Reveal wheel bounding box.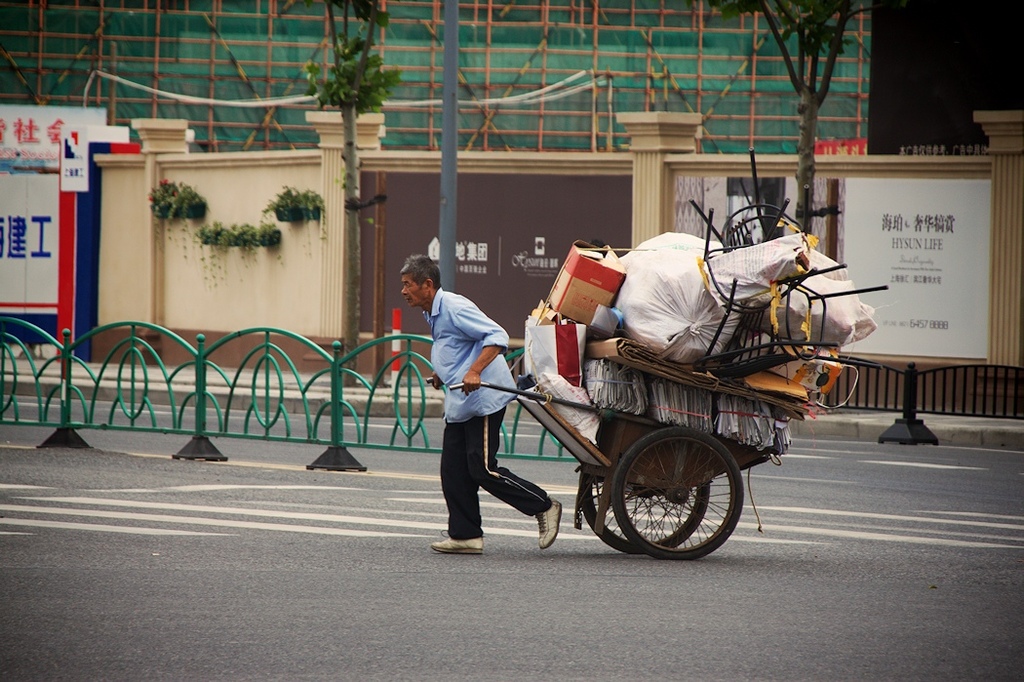
Revealed: left=584, top=482, right=709, bottom=553.
